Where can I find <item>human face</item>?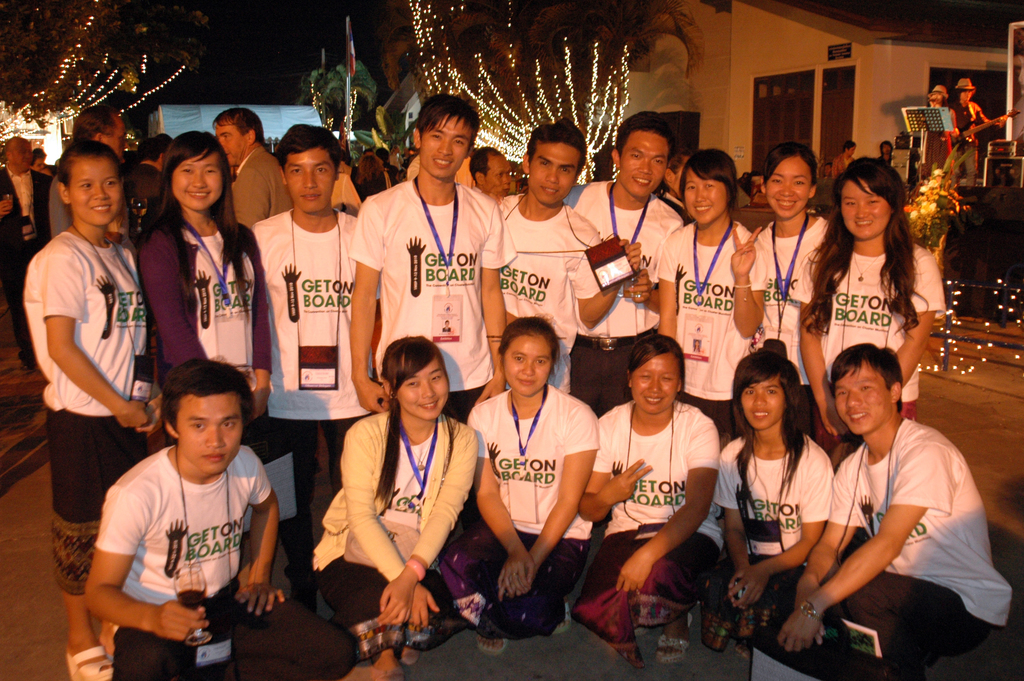
You can find it at box=[619, 133, 671, 201].
